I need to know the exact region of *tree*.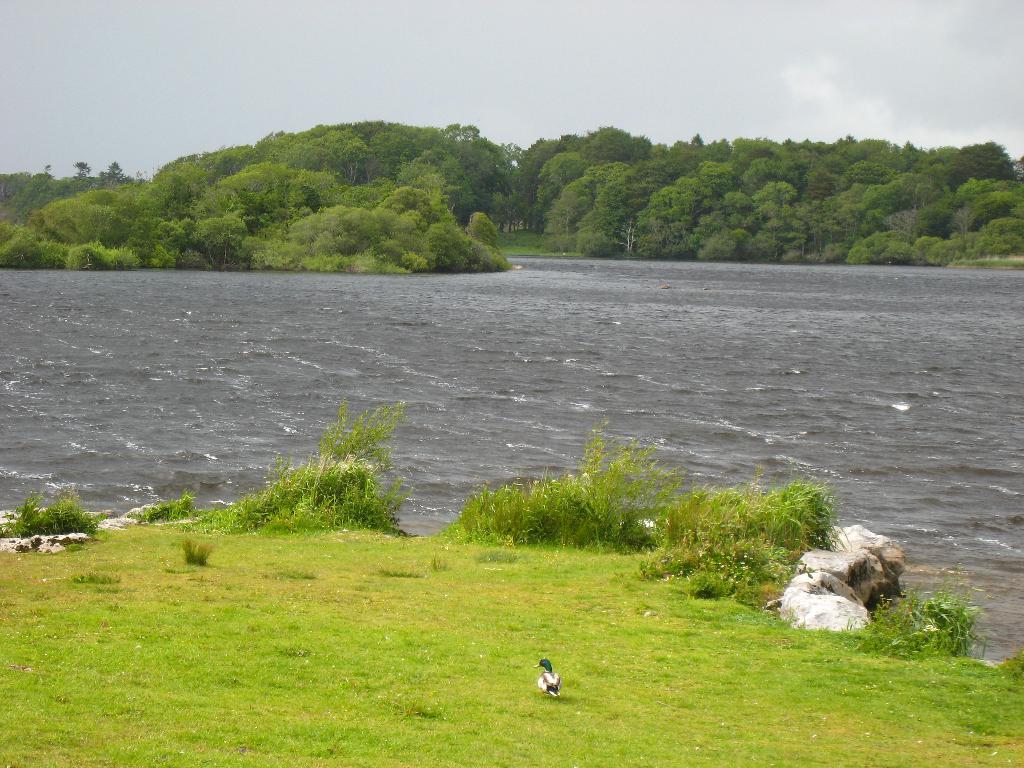
Region: [708,196,762,251].
